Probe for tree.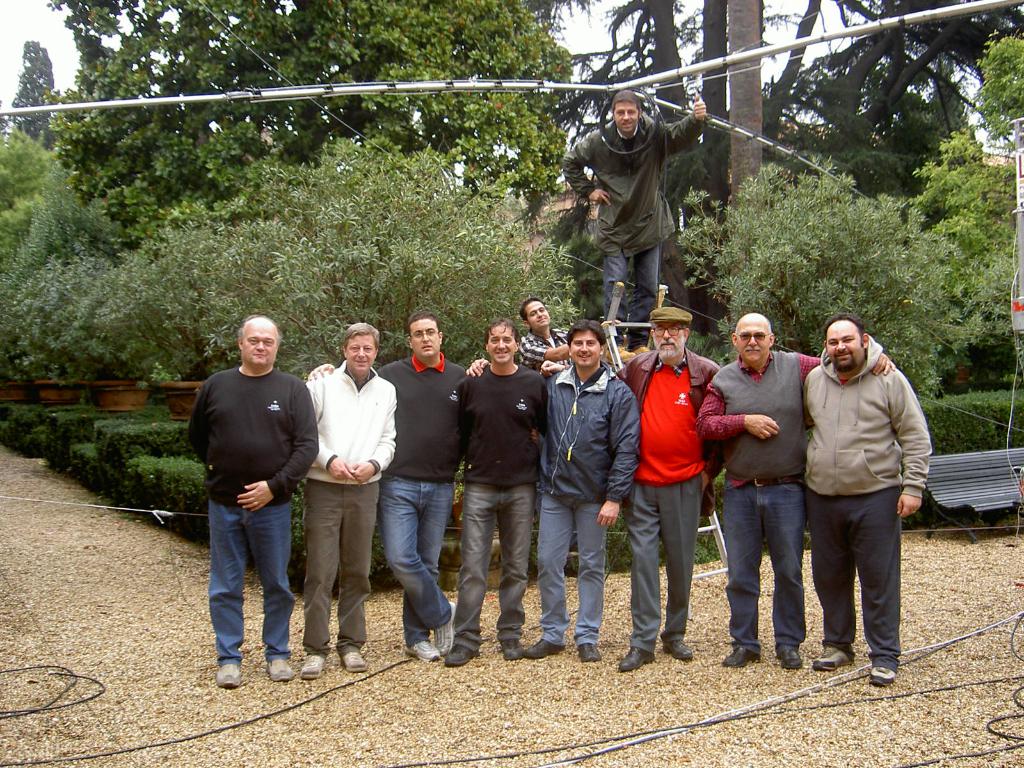
Probe result: left=290, top=0, right=581, bottom=213.
